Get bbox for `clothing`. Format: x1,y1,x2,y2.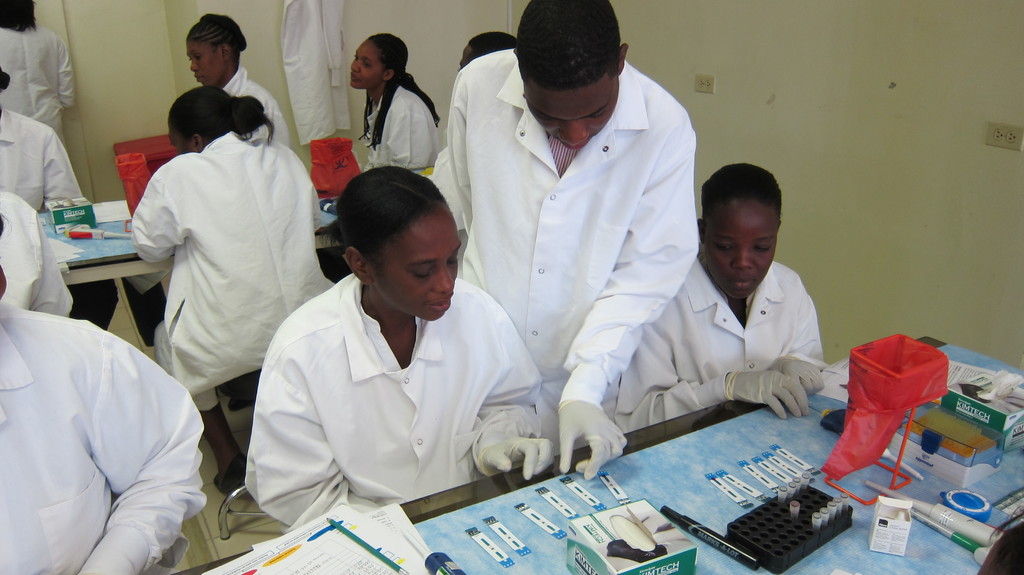
241,238,545,521.
